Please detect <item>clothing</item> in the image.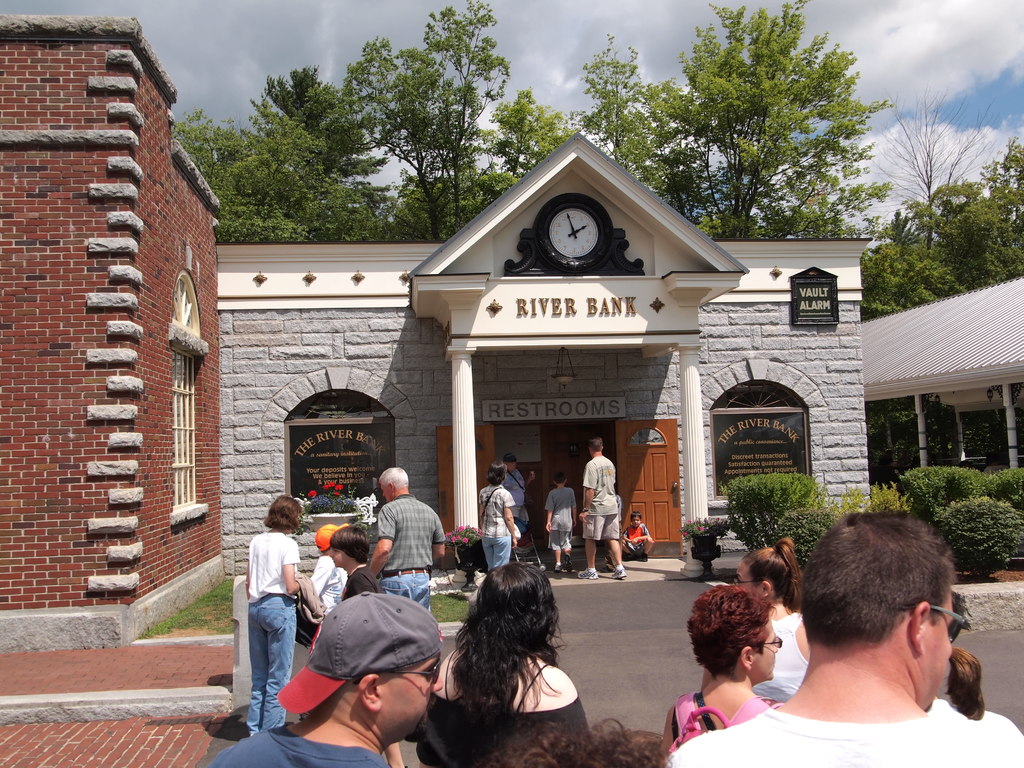
pyautogui.locateOnScreen(502, 468, 526, 525).
